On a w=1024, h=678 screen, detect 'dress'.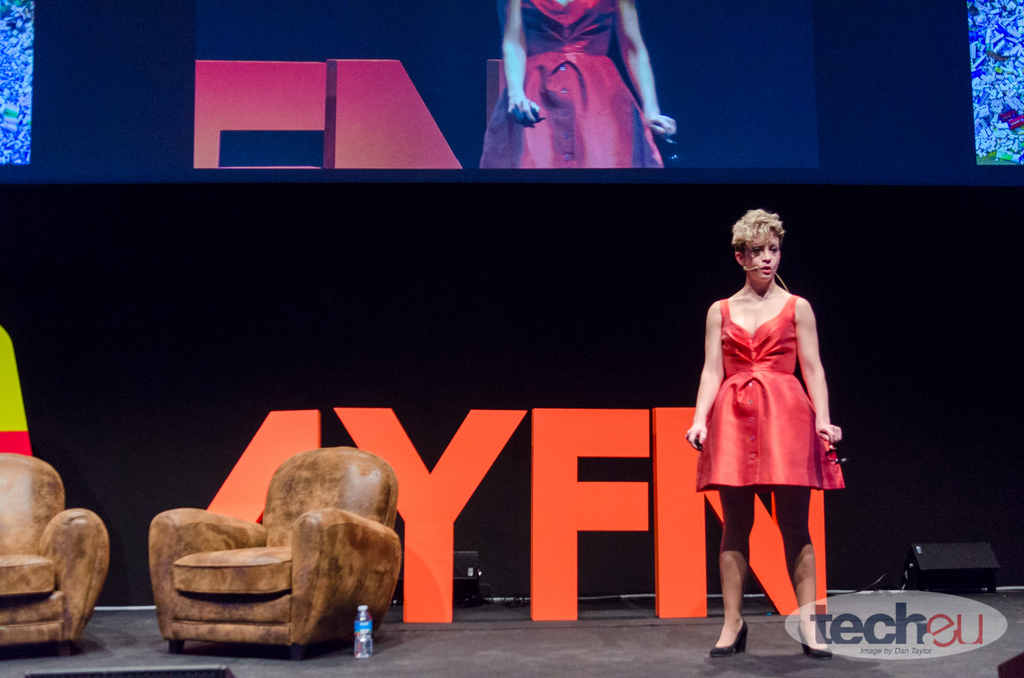
[696,294,840,491].
